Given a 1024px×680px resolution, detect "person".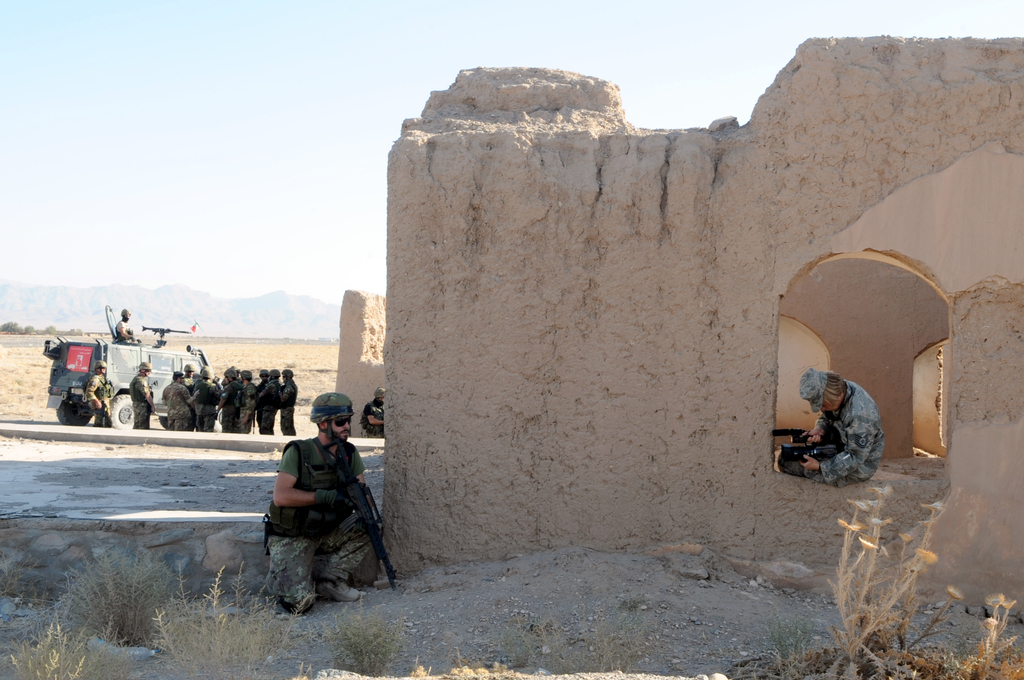
[215, 369, 243, 430].
